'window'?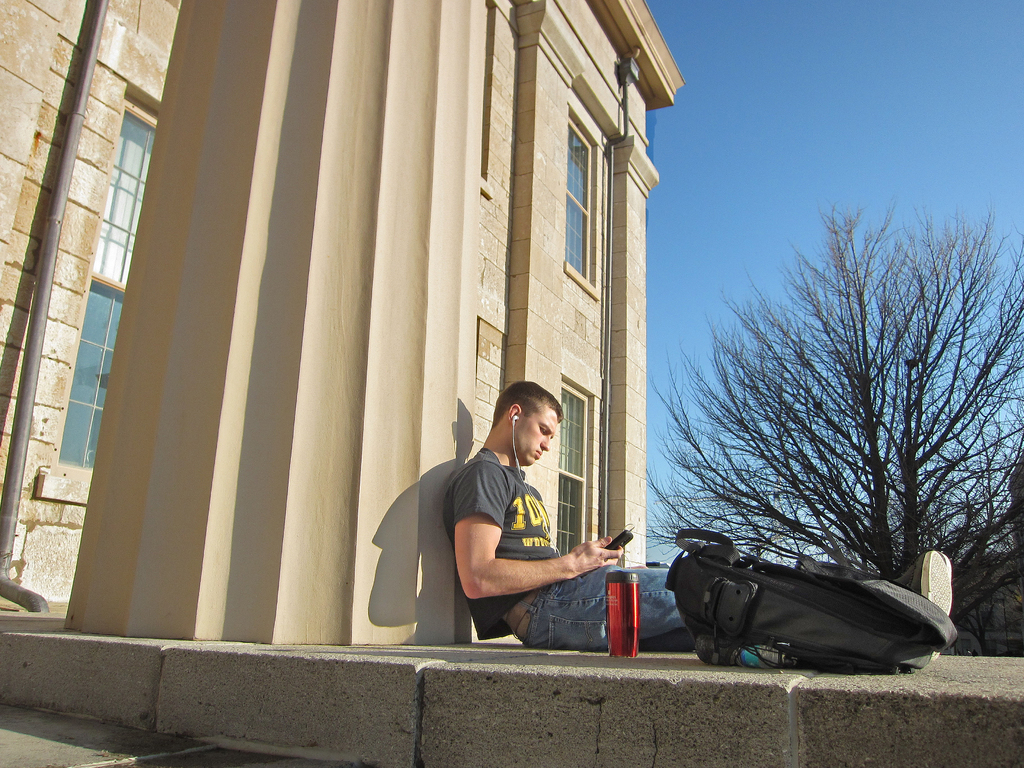
detection(31, 87, 156, 504)
